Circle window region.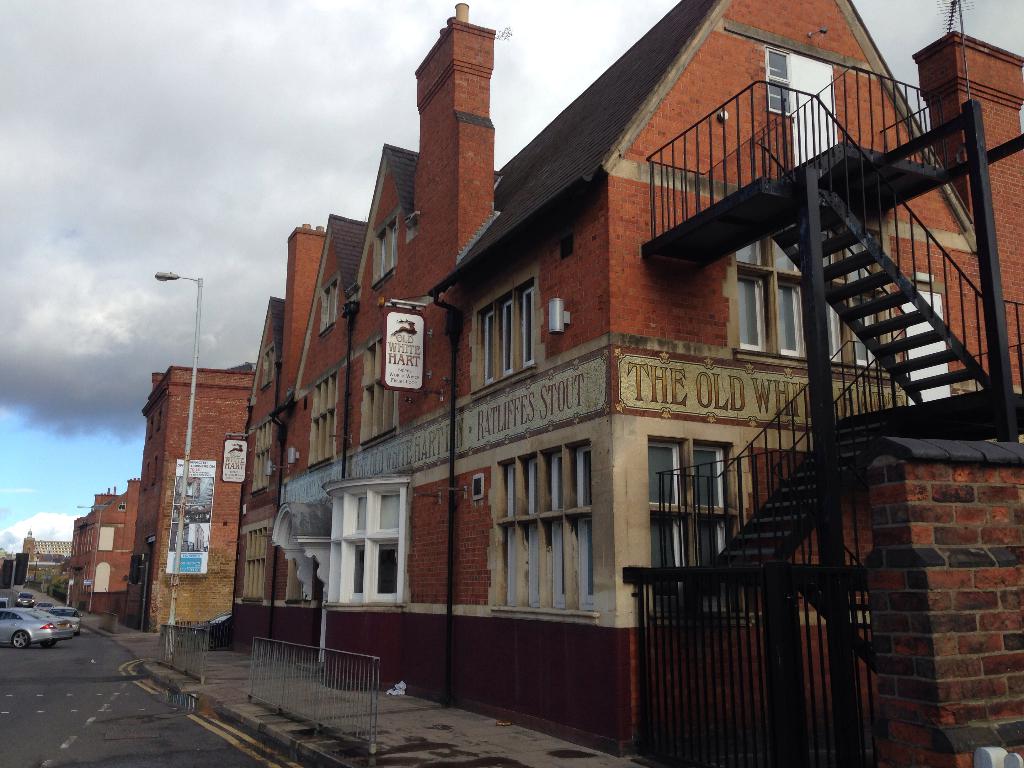
Region: detection(763, 45, 793, 111).
